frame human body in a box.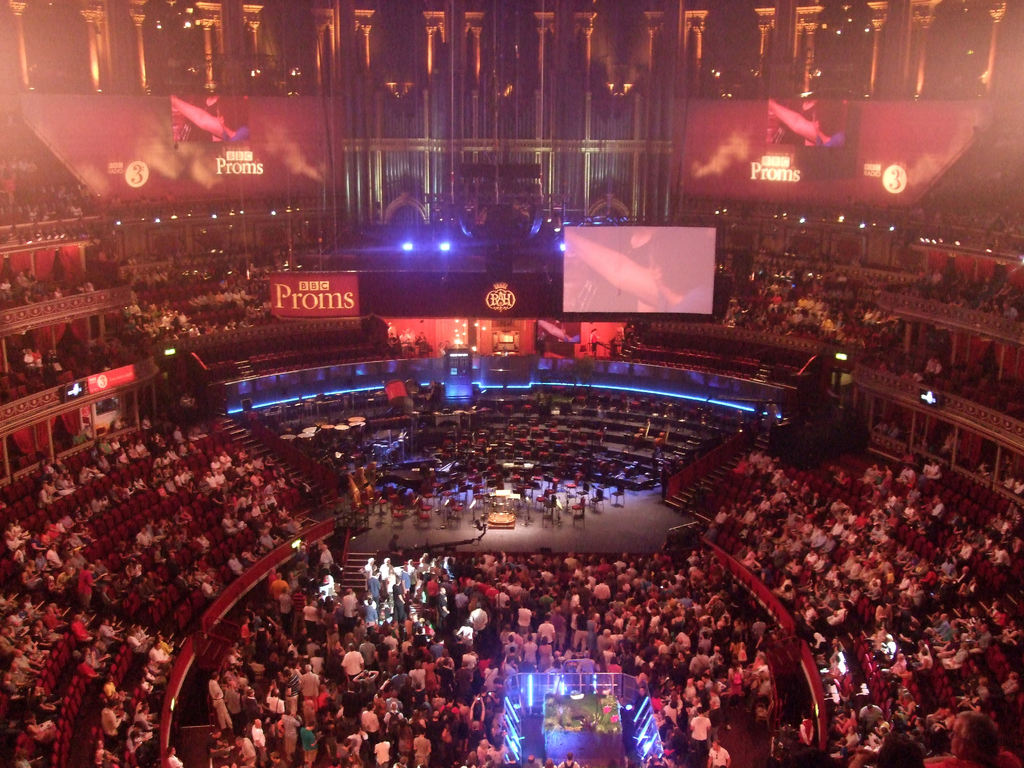
902,374,911,378.
